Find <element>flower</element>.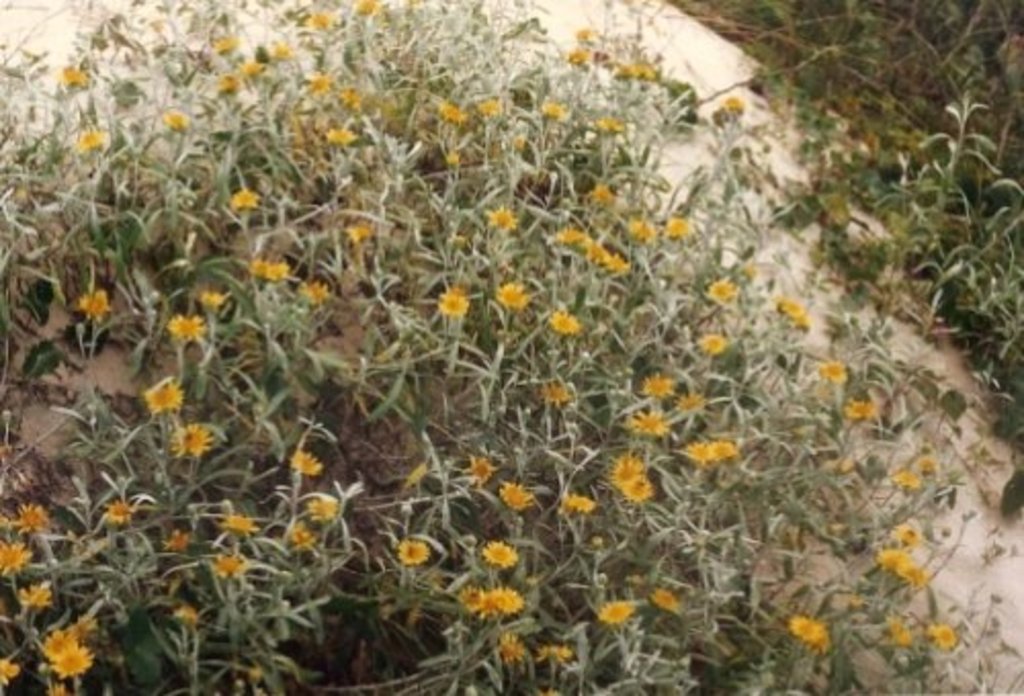
bbox=(170, 424, 215, 461).
